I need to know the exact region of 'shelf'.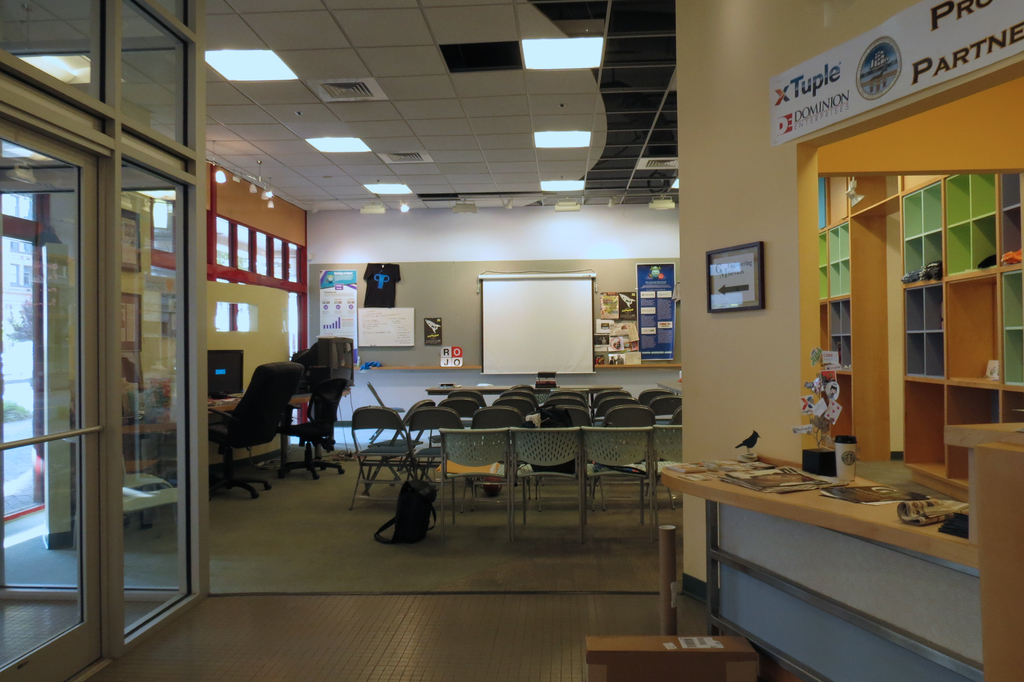
Region: locate(588, 345, 684, 372).
